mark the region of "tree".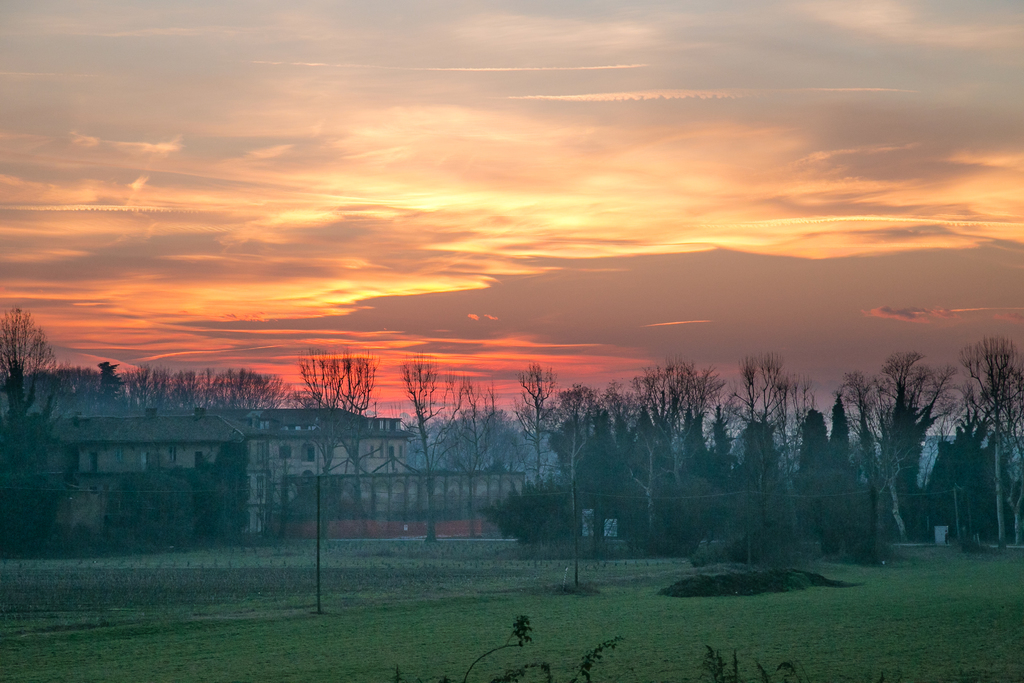
Region: l=551, t=378, r=646, b=520.
